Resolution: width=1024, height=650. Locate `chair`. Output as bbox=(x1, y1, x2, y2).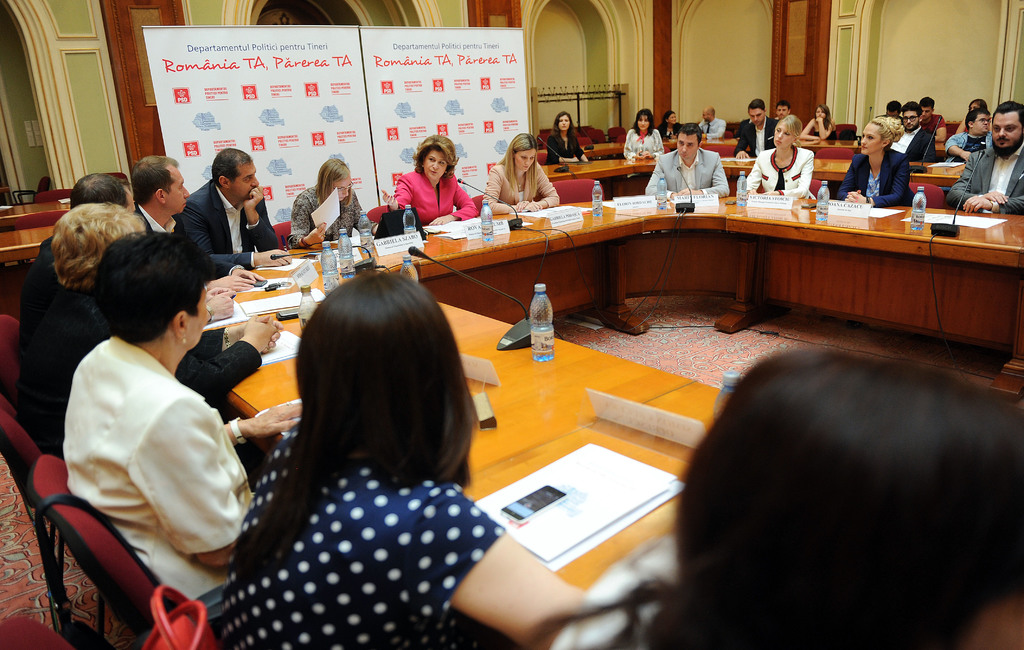
bbox=(104, 168, 127, 181).
